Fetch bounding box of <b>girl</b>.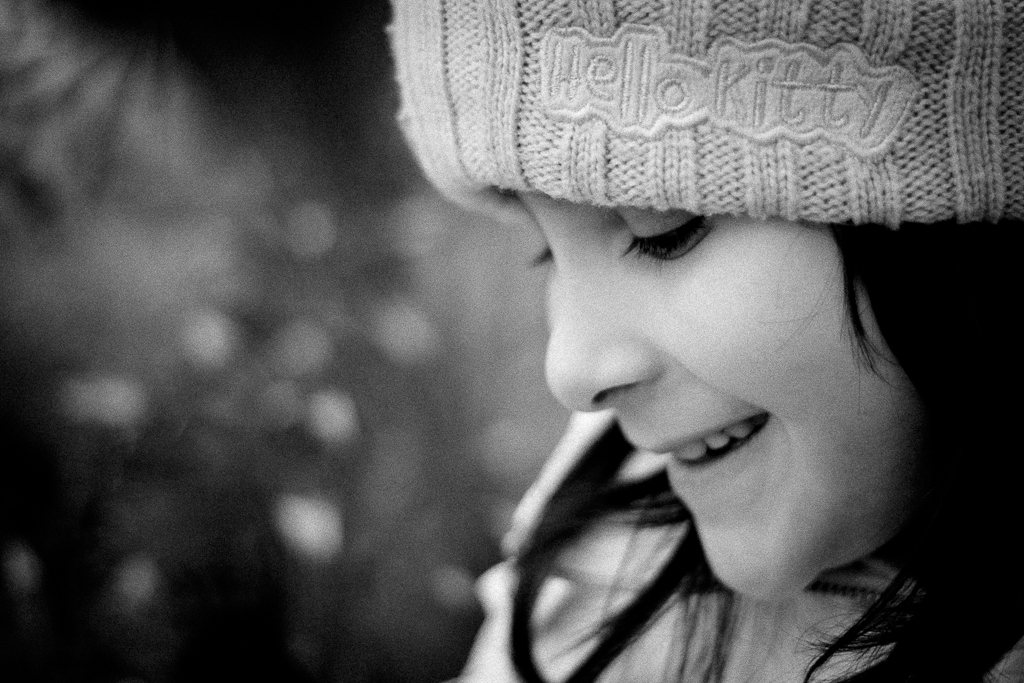
Bbox: bbox=(386, 0, 1023, 682).
